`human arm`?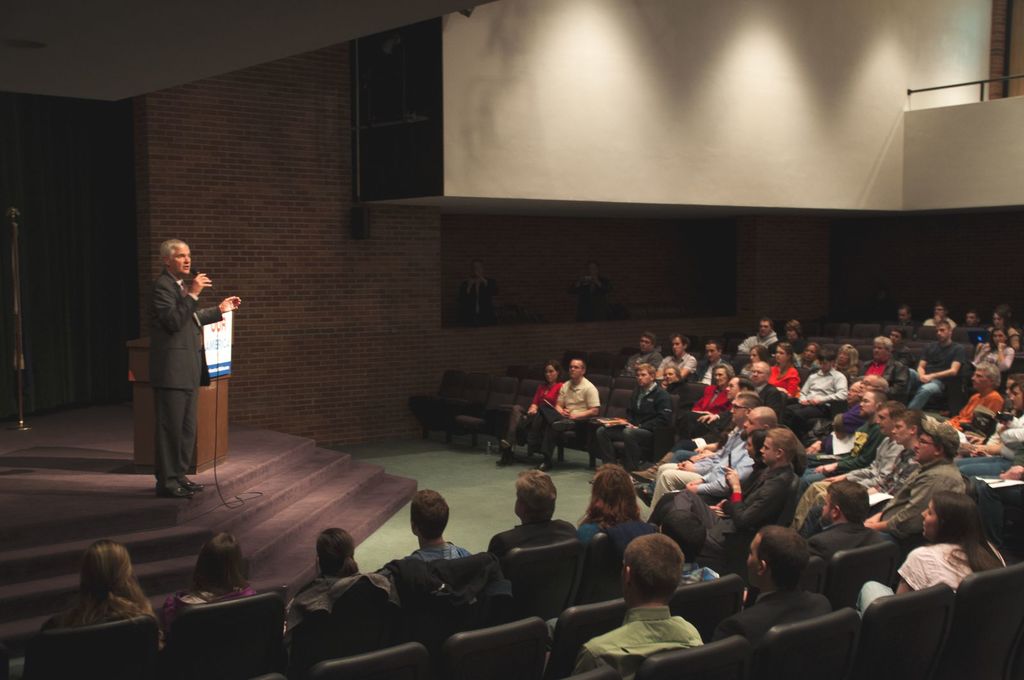
820:432:887:480
